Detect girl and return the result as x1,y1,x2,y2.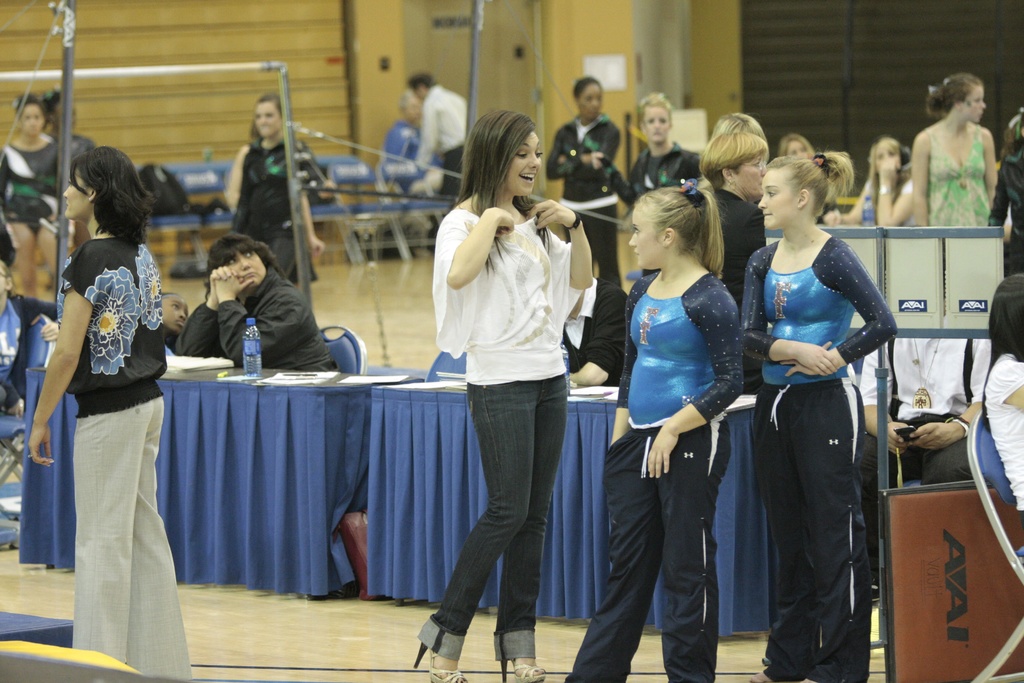
565,181,747,682.
